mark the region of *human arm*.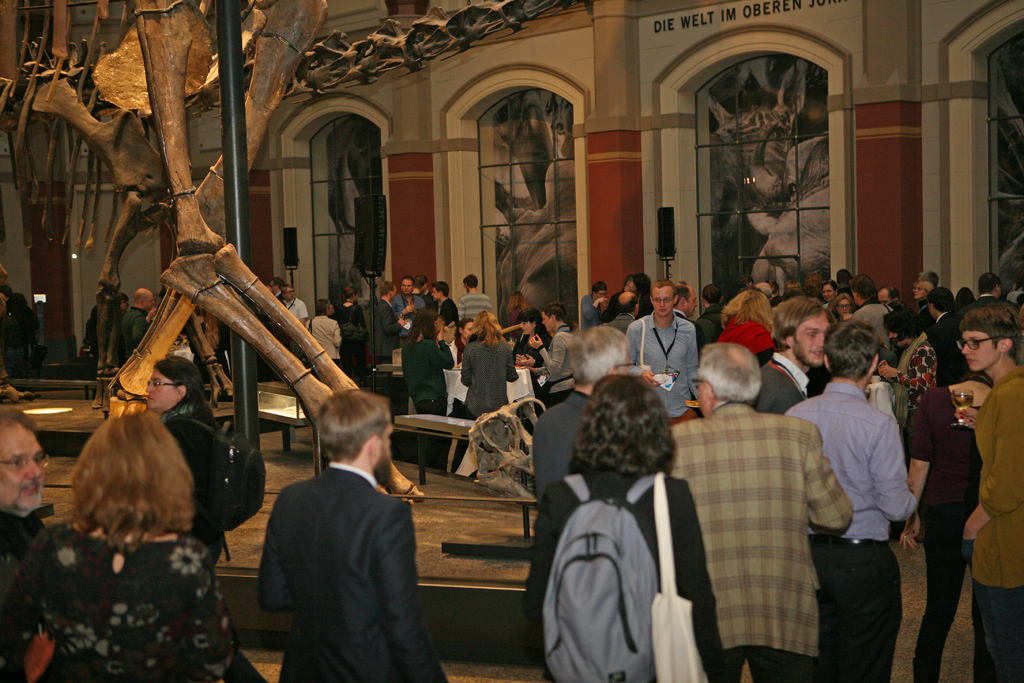
Region: detection(143, 308, 156, 324).
